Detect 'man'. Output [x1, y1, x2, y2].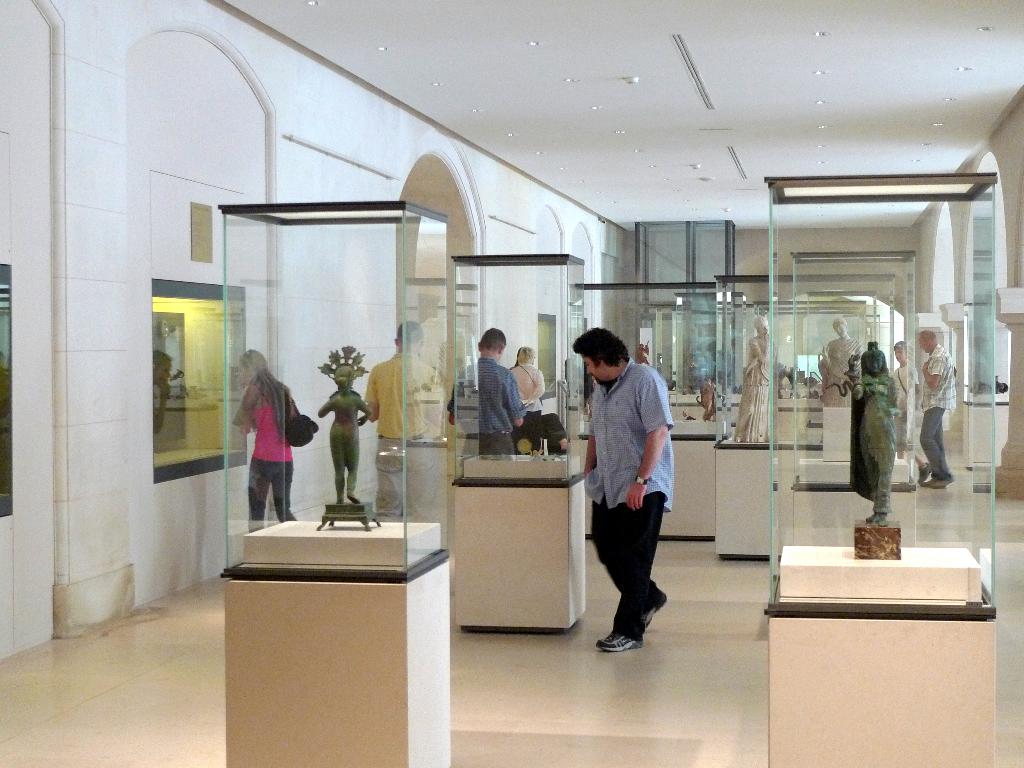
[577, 331, 687, 651].
